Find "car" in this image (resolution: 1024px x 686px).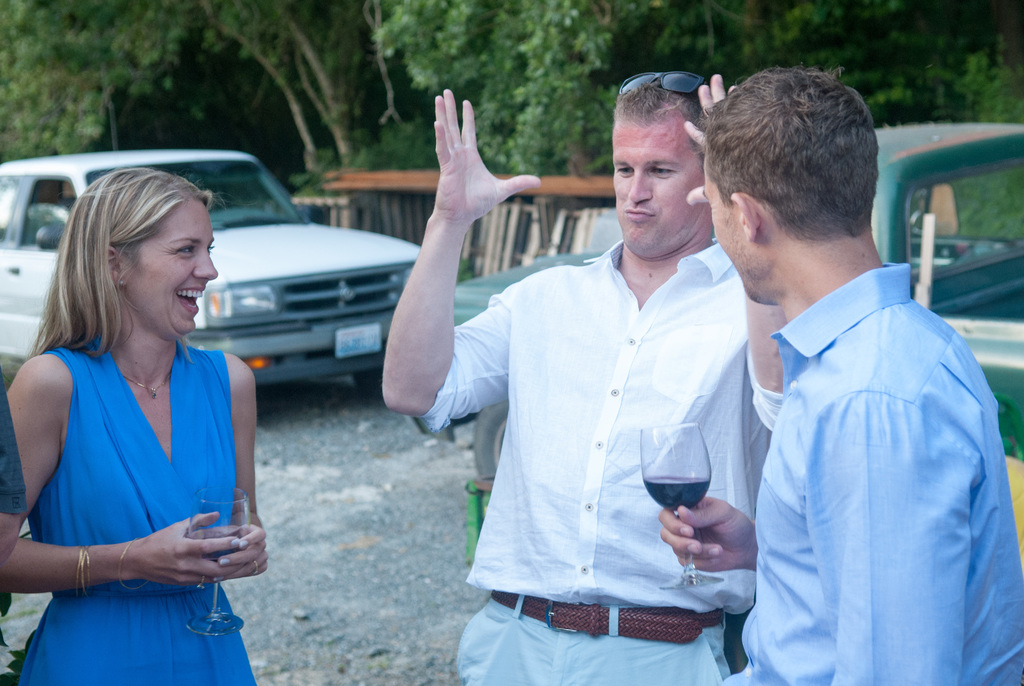
<bbox>0, 151, 417, 389</bbox>.
